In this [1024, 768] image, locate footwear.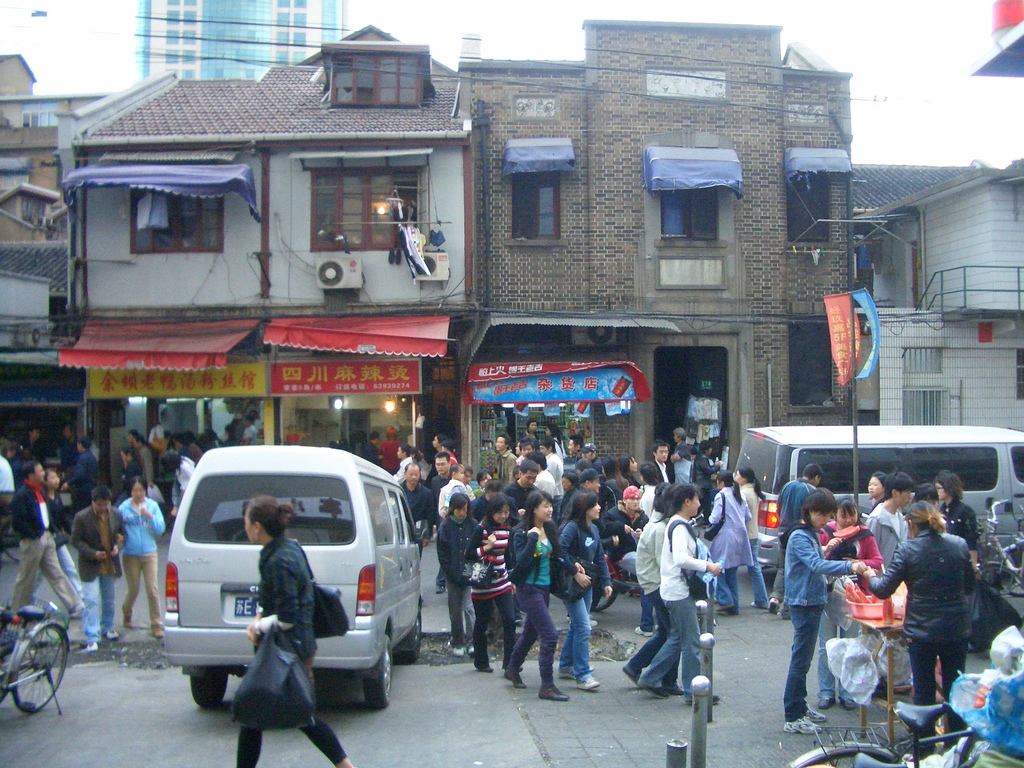
Bounding box: 748 602 763 606.
